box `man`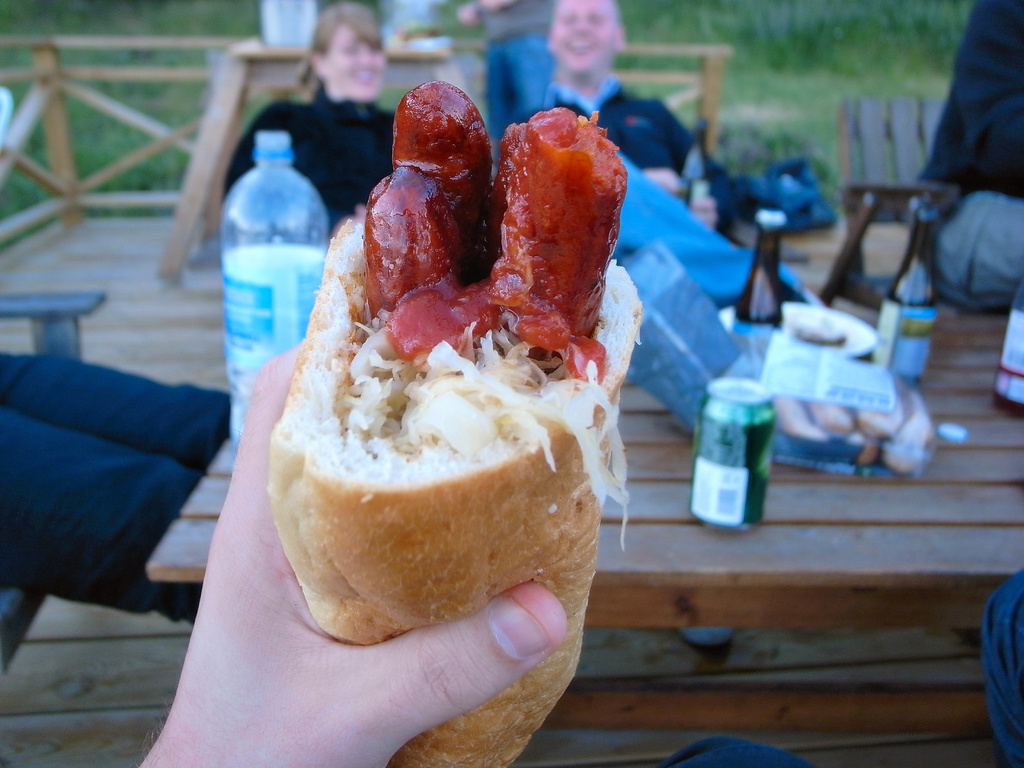
box=[450, 0, 559, 159]
